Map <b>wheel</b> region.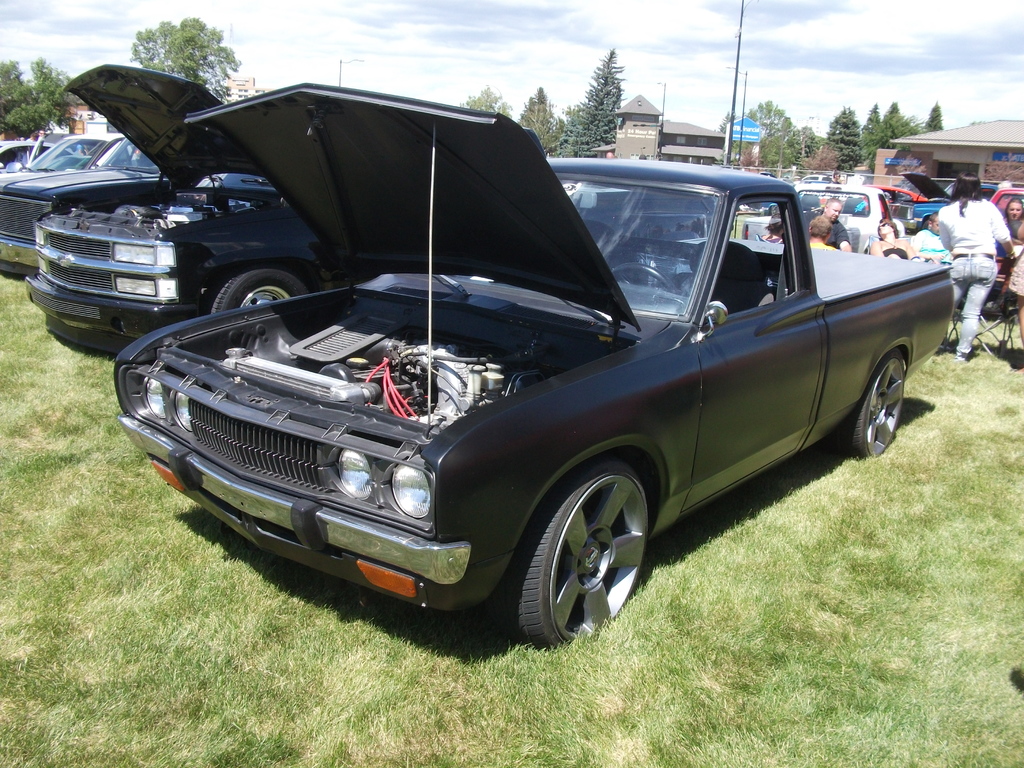
Mapped to {"x1": 833, "y1": 355, "x2": 913, "y2": 457}.
